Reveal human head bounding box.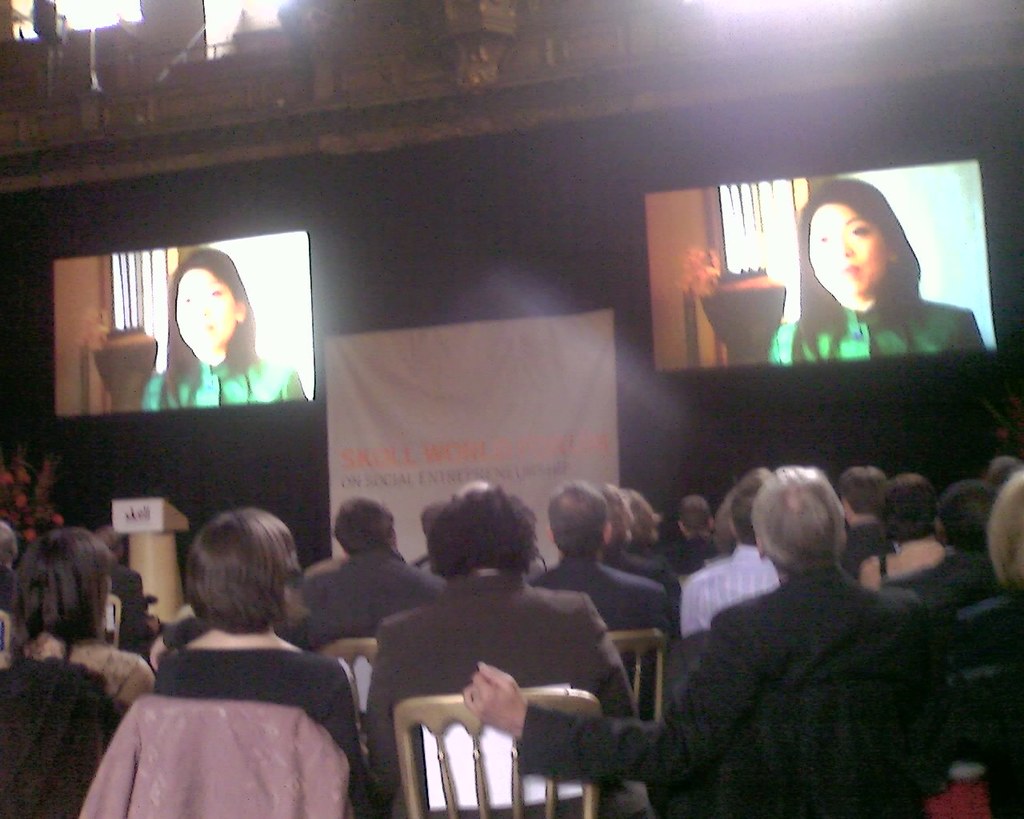
Revealed: [814,185,930,311].
